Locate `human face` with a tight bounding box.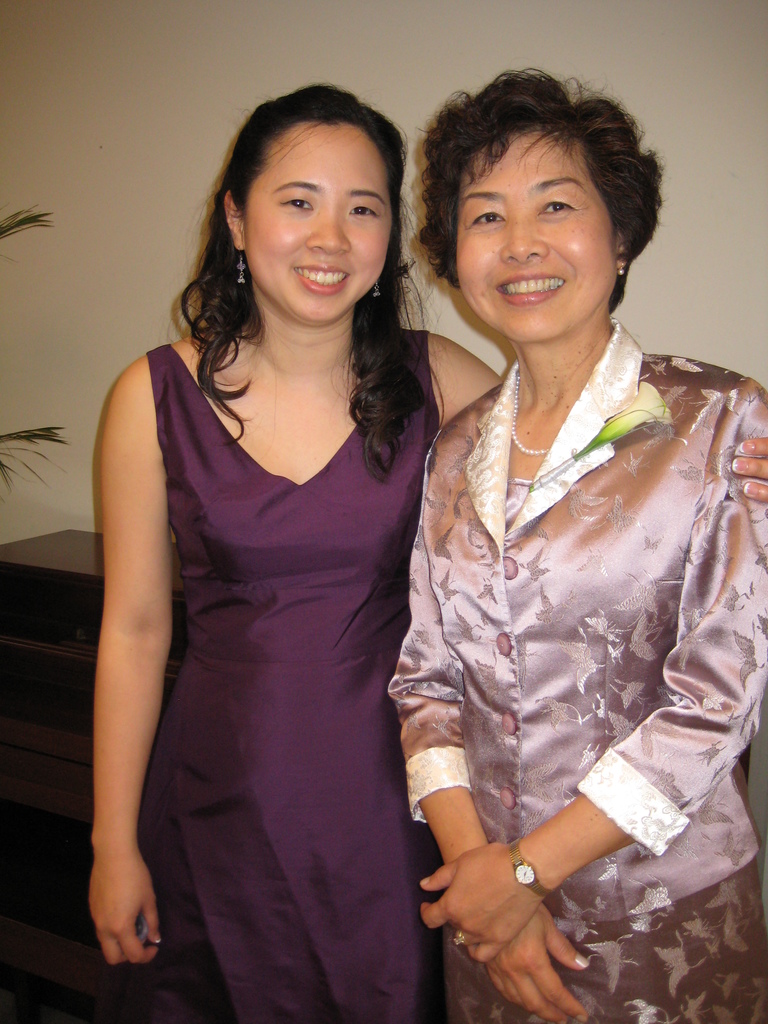
select_region(250, 120, 392, 328).
